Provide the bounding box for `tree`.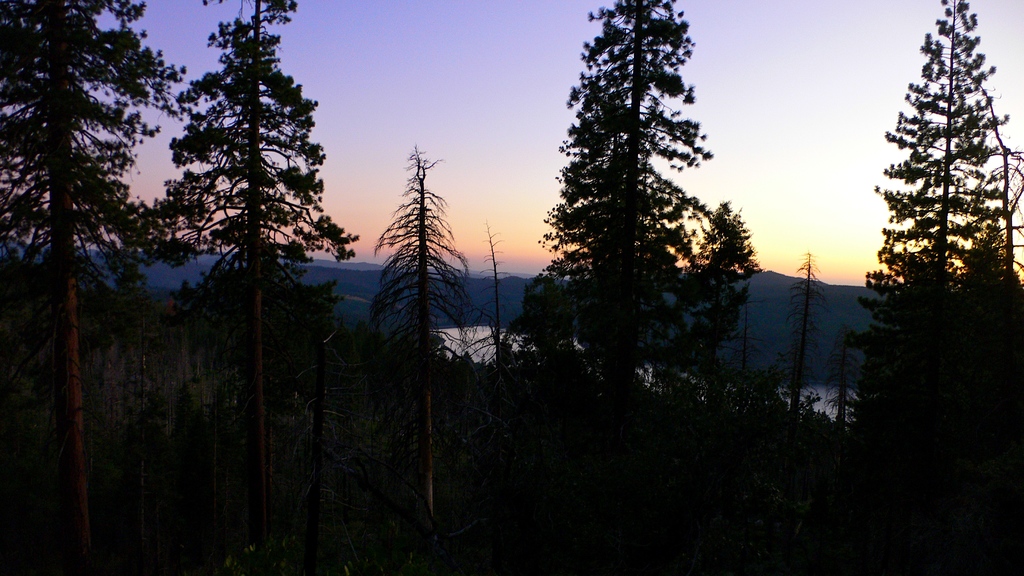
l=866, t=0, r=1005, b=389.
